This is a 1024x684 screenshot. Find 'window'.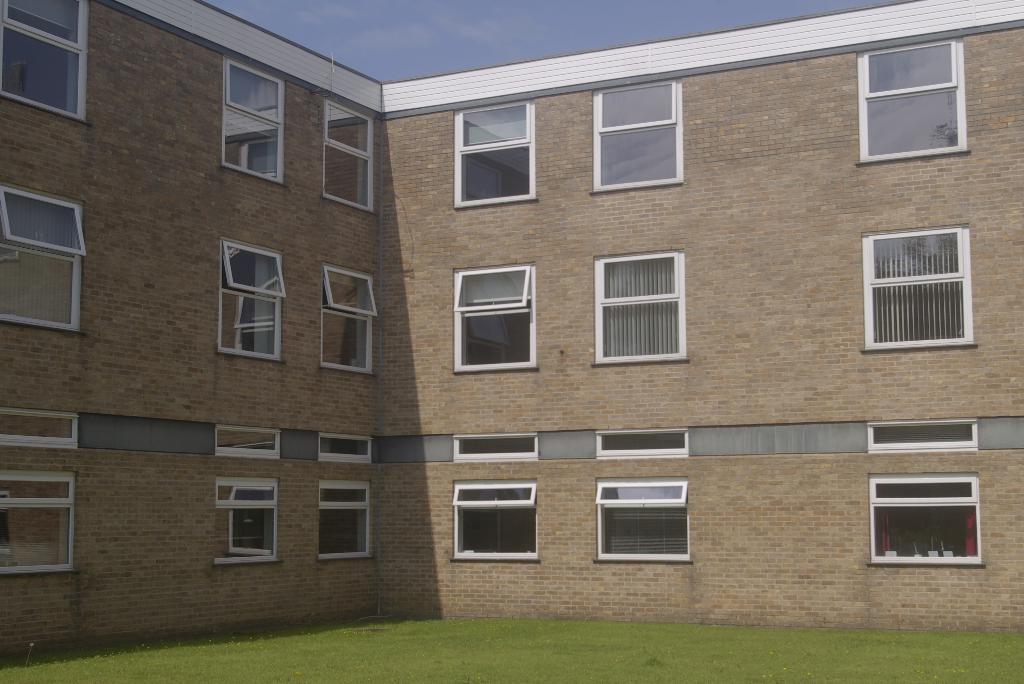
Bounding box: rect(0, 470, 70, 578).
